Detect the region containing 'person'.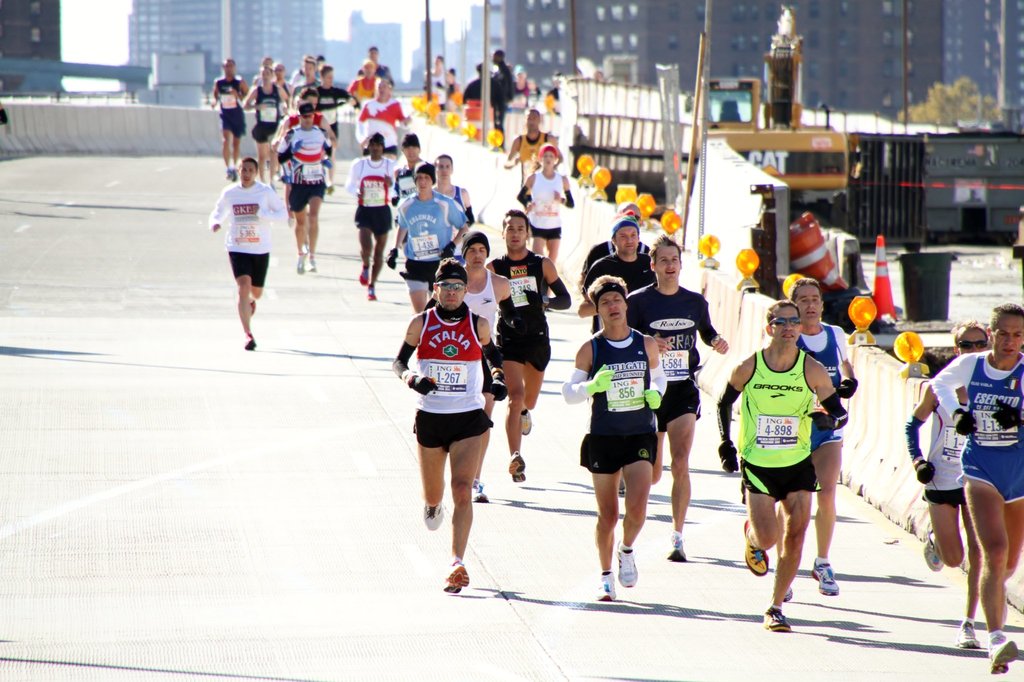
bbox(389, 161, 474, 313).
